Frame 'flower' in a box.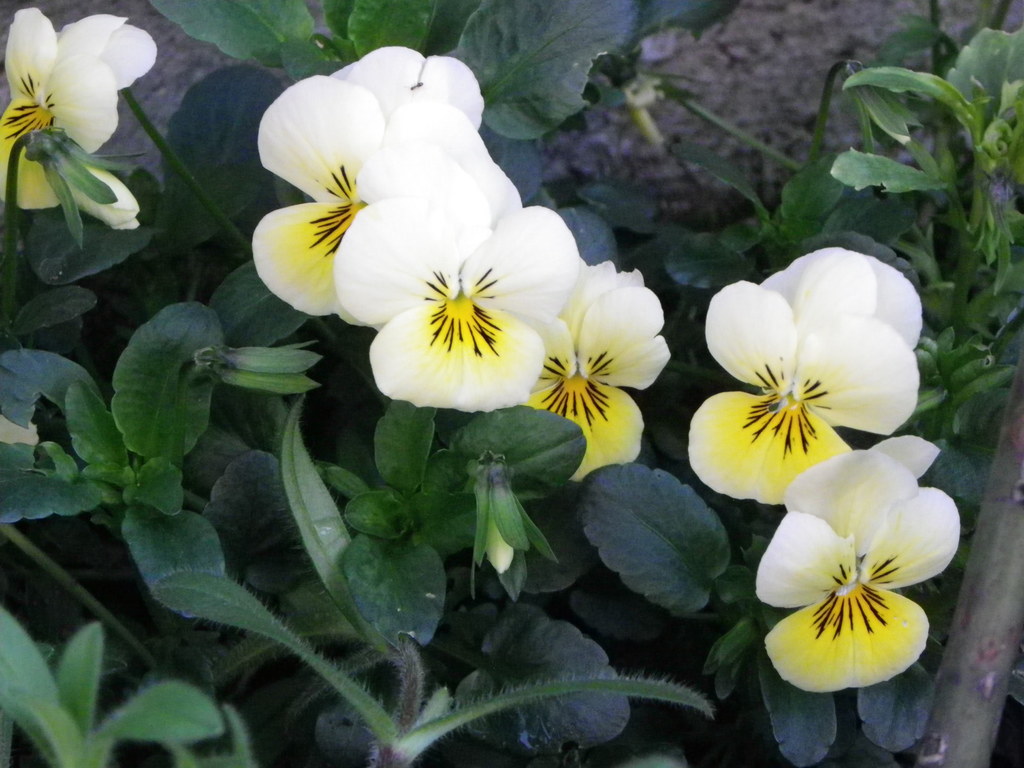
rect(338, 195, 579, 412).
